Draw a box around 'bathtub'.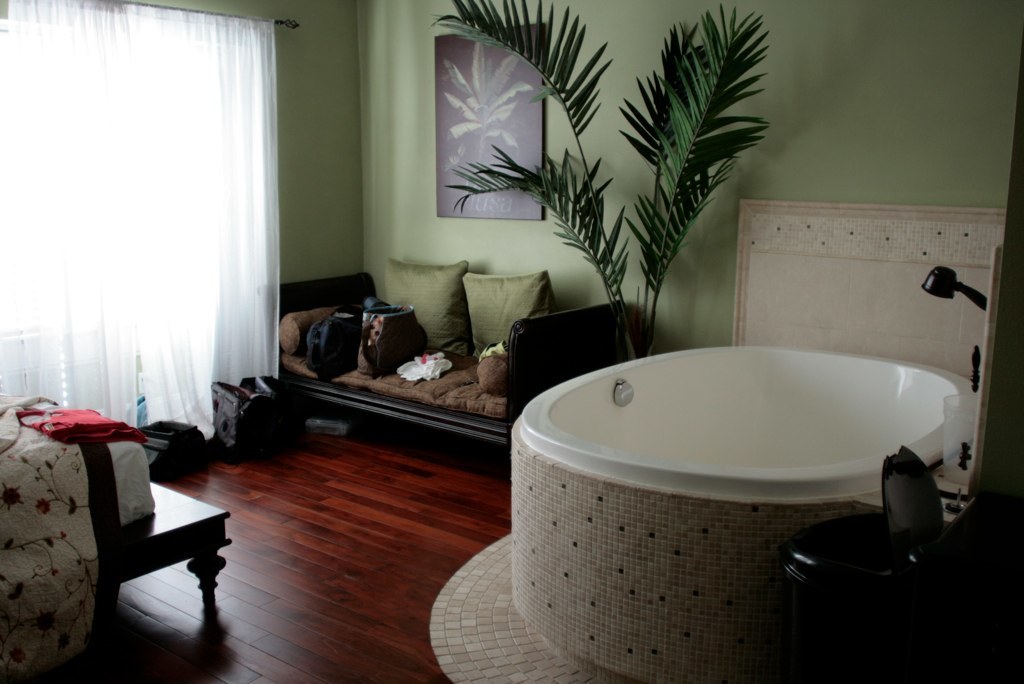
region(520, 341, 984, 503).
